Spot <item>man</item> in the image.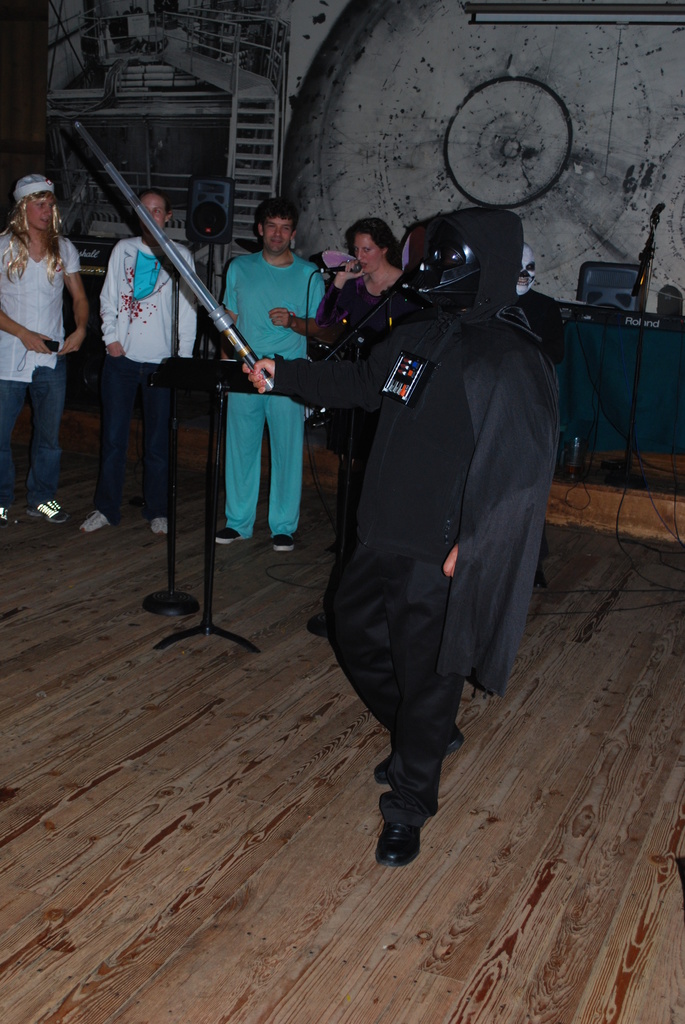
<item>man</item> found at 215 201 329 555.
